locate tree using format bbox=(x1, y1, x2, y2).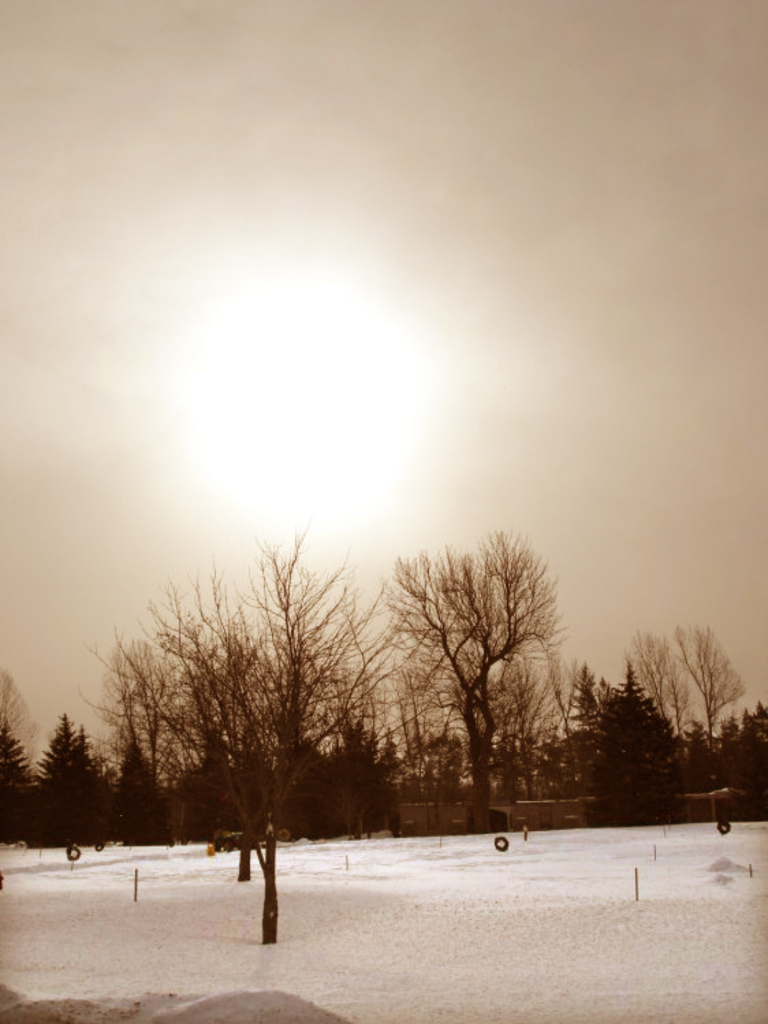
bbox=(388, 532, 562, 830).
